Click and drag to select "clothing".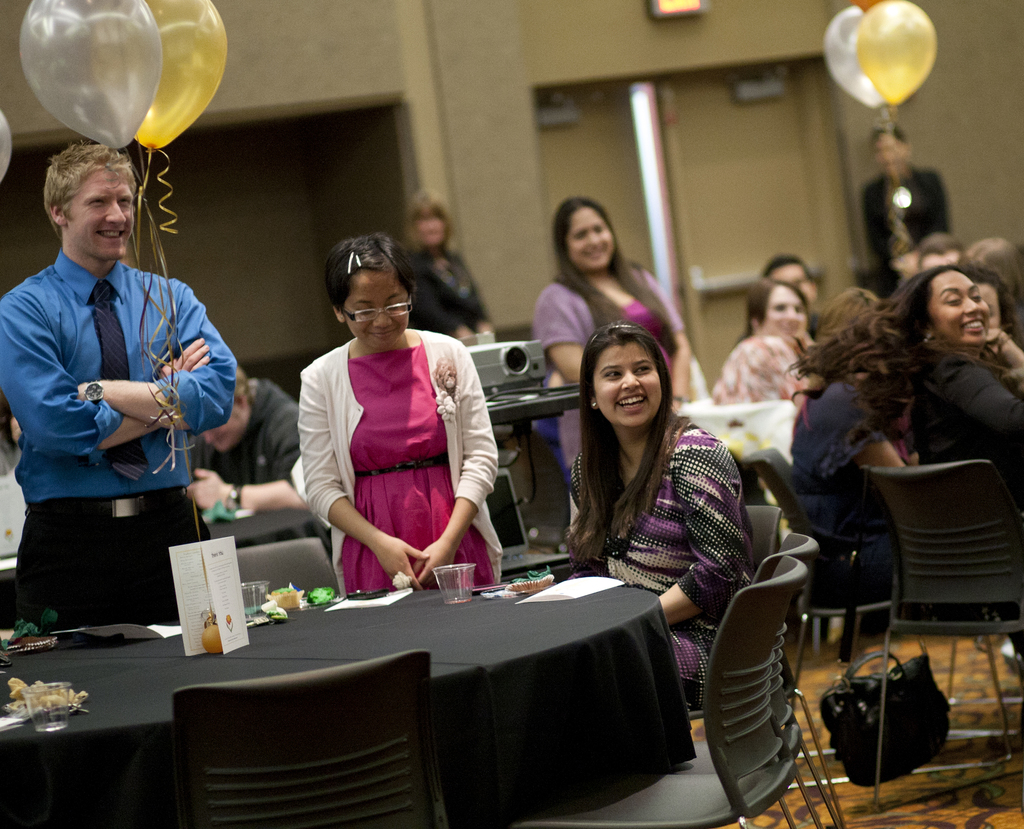
Selection: {"left": 0, "top": 250, "right": 238, "bottom": 632}.
